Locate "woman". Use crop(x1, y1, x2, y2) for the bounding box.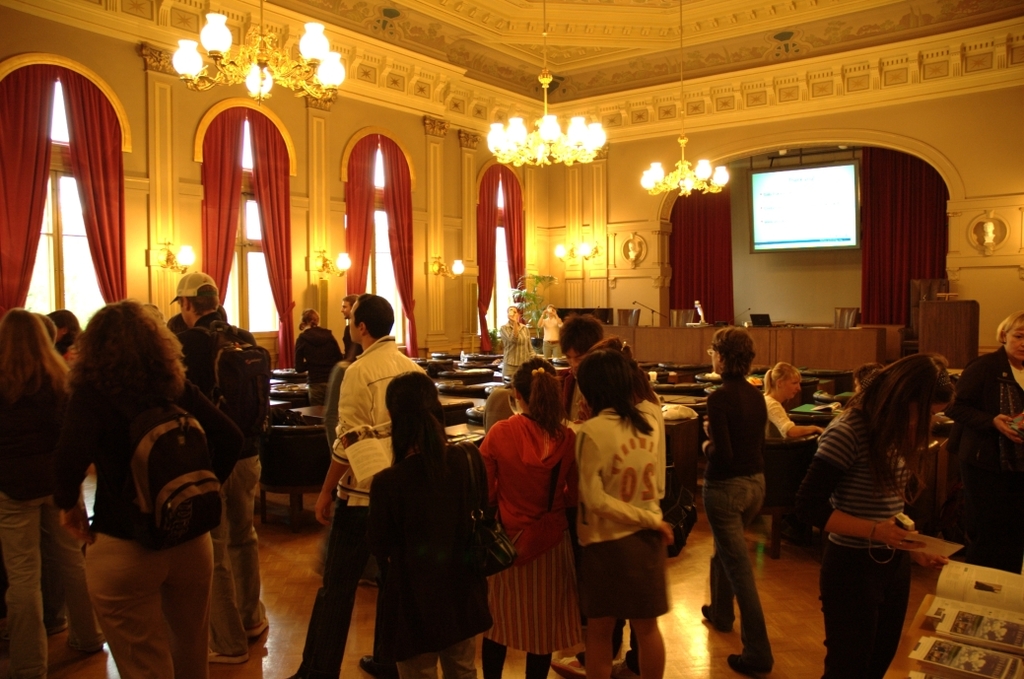
crop(0, 307, 100, 678).
